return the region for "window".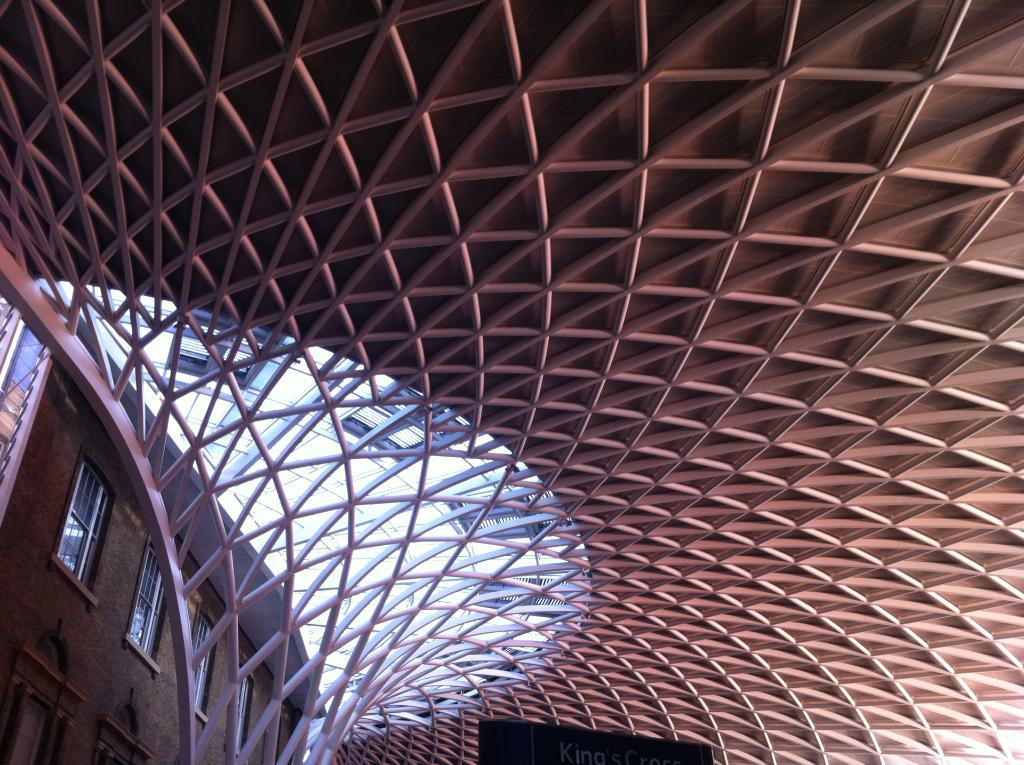
detection(183, 605, 216, 710).
